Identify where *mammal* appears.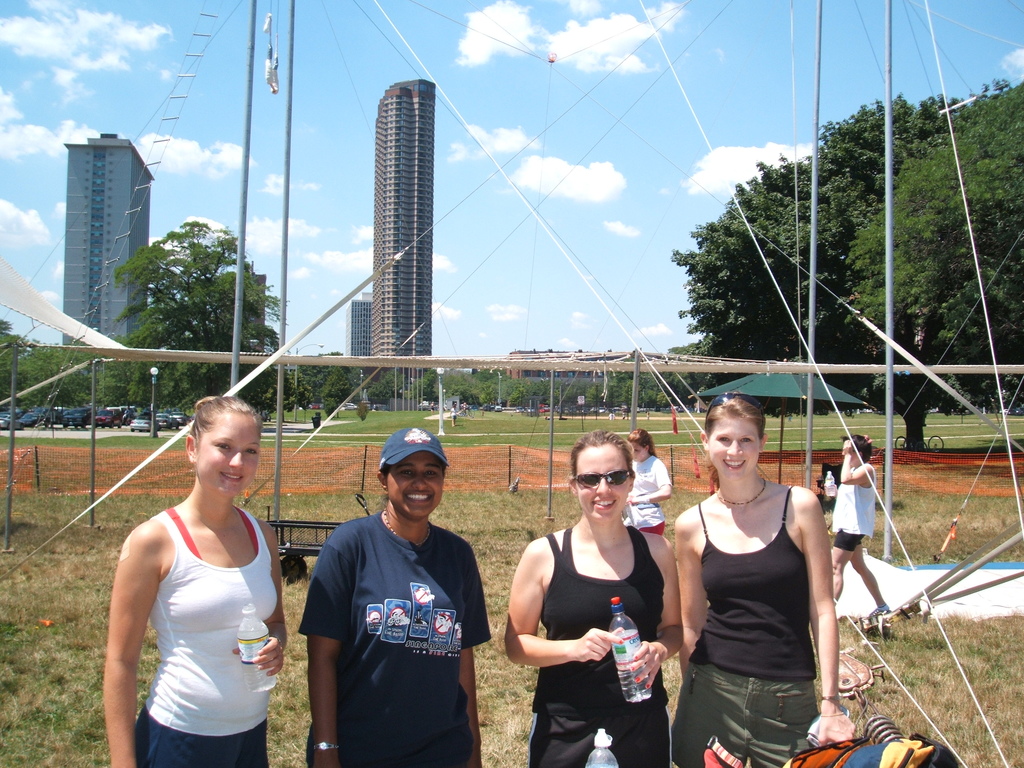
Appears at rect(608, 412, 616, 422).
